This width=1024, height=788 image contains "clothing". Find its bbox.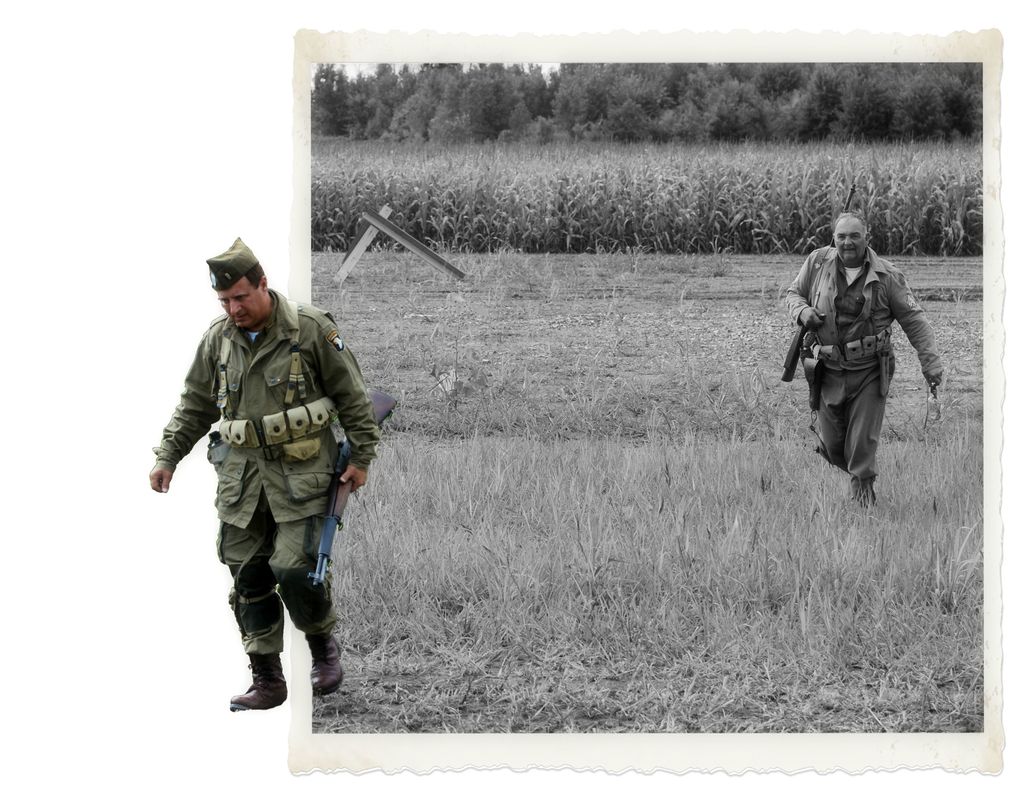
[780, 242, 943, 494].
